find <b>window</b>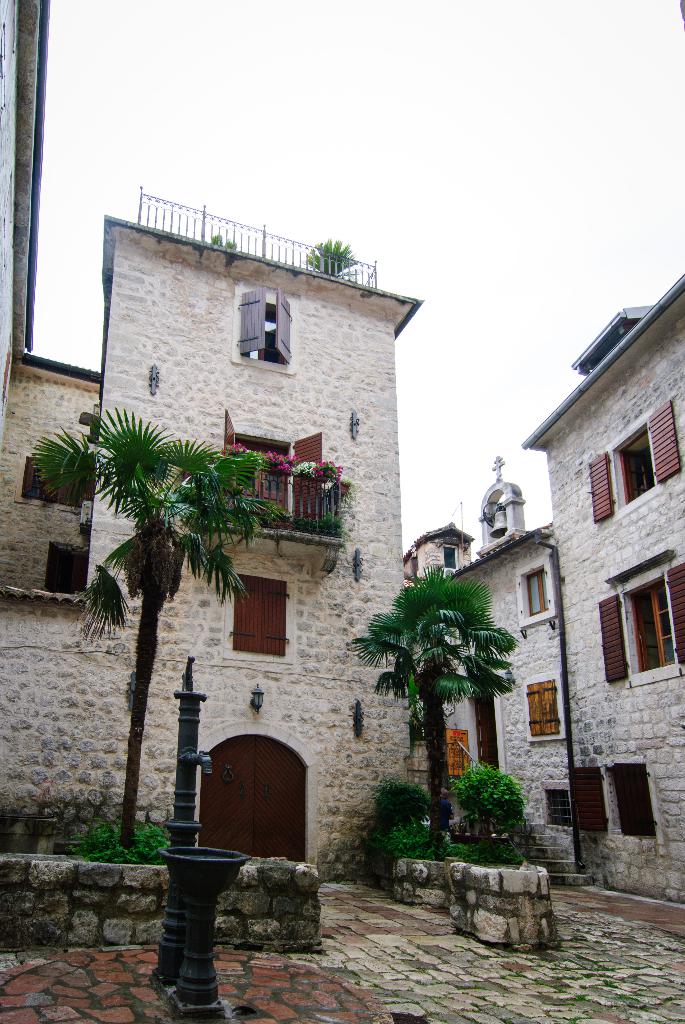
[611, 770, 653, 833]
